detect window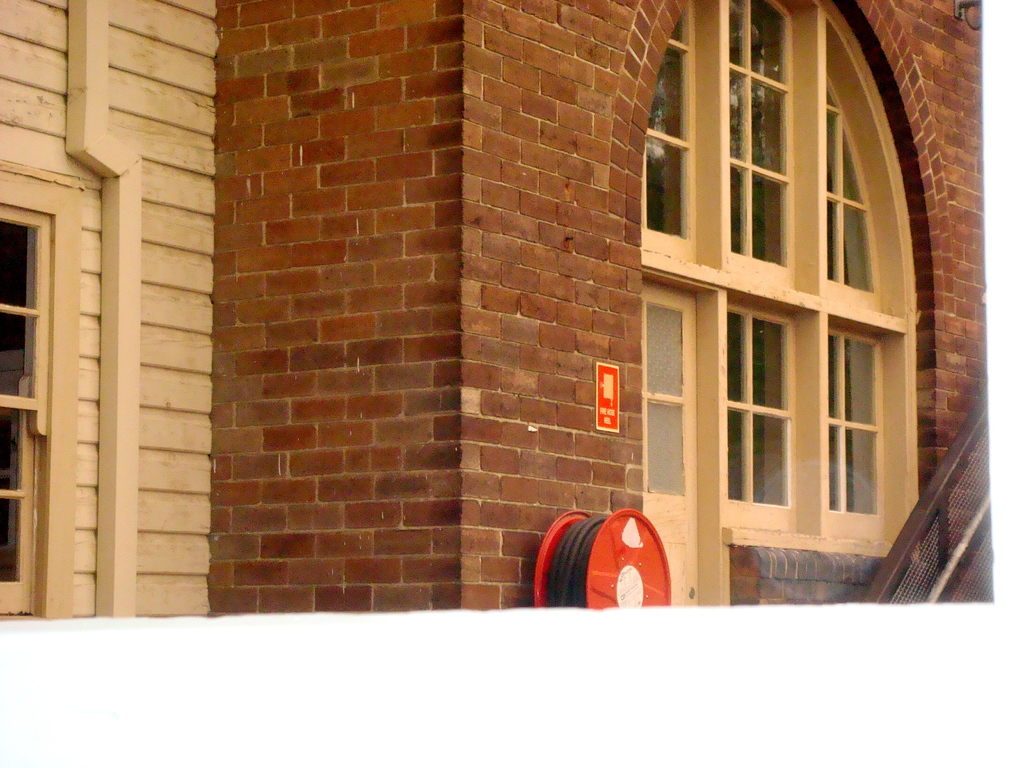
(left=0, top=200, right=31, bottom=620)
